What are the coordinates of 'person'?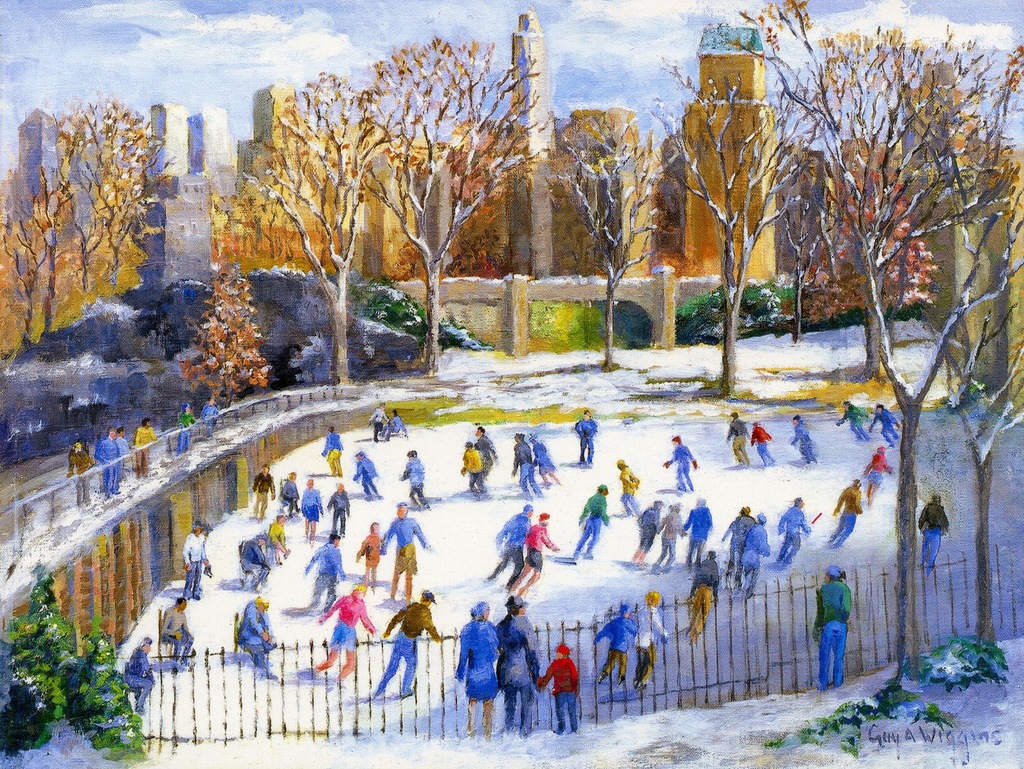
<bbox>743, 513, 771, 588</bbox>.
